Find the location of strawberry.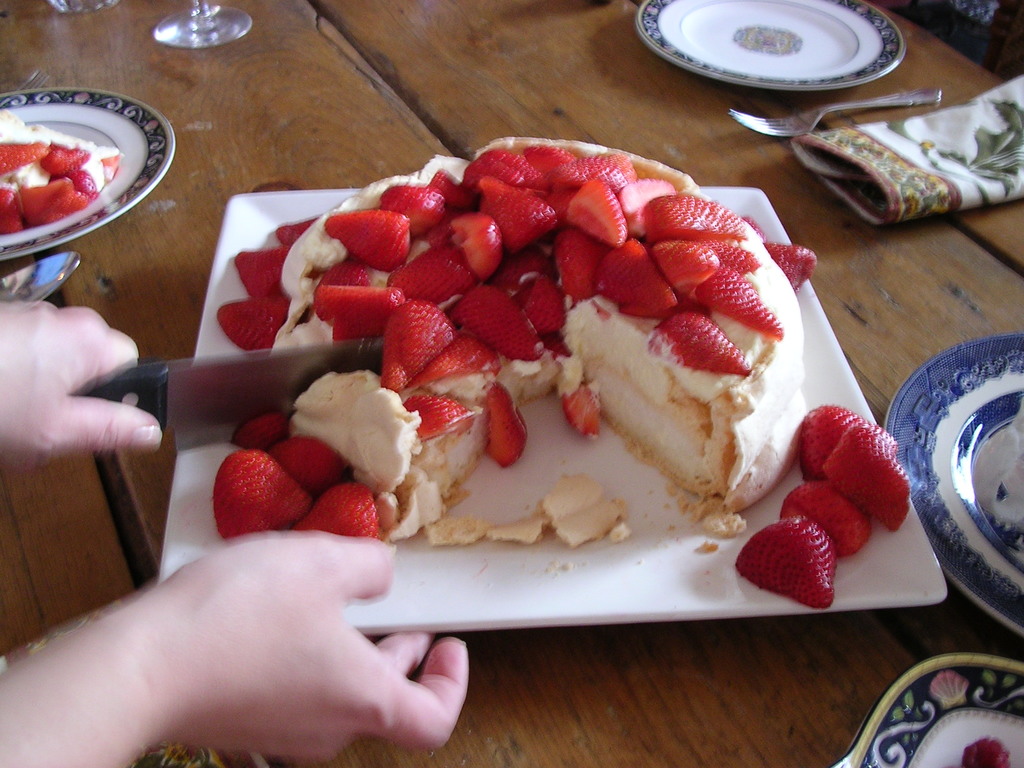
Location: [426,165,483,210].
